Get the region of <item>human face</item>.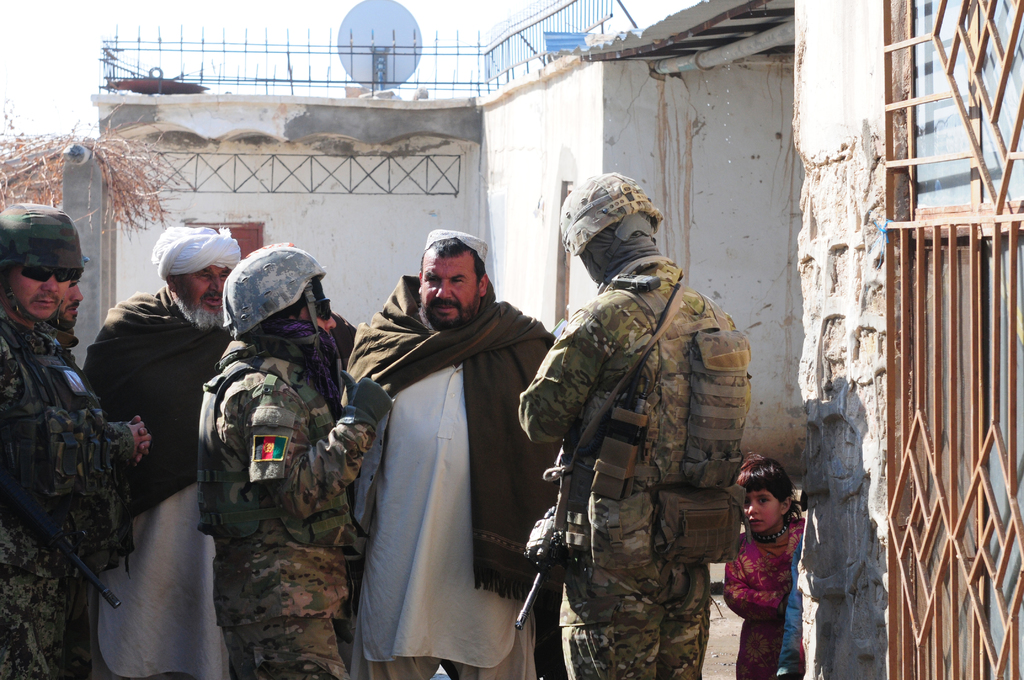
[left=273, top=294, right=336, bottom=330].
